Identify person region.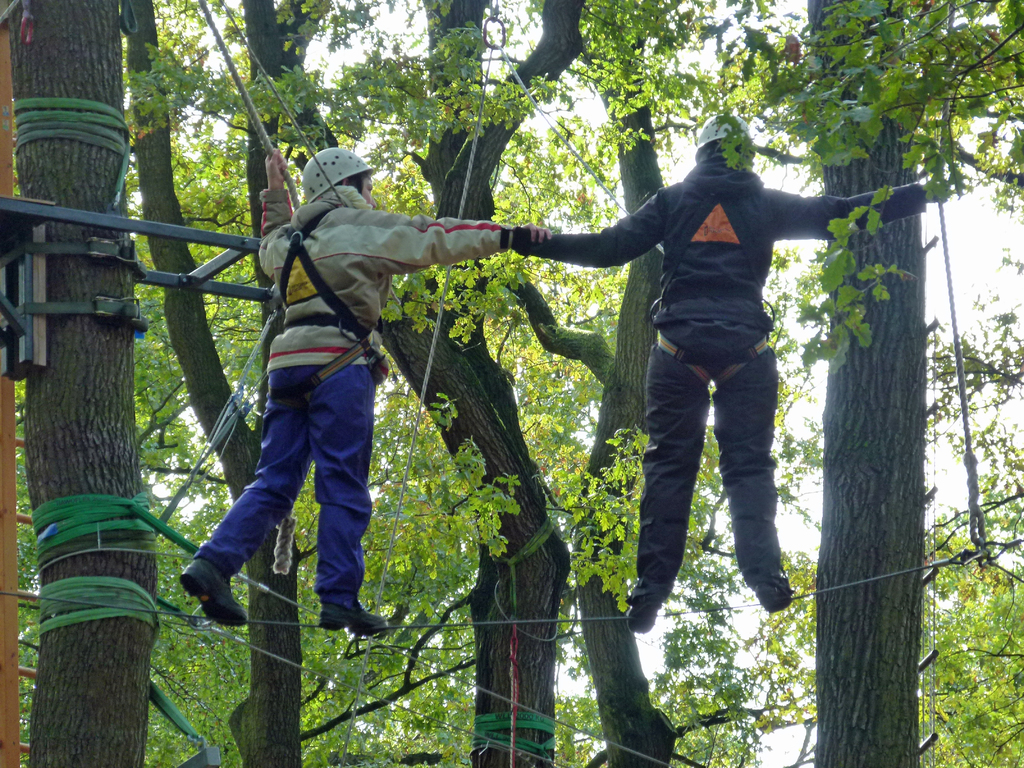
Region: 509/109/955/636.
